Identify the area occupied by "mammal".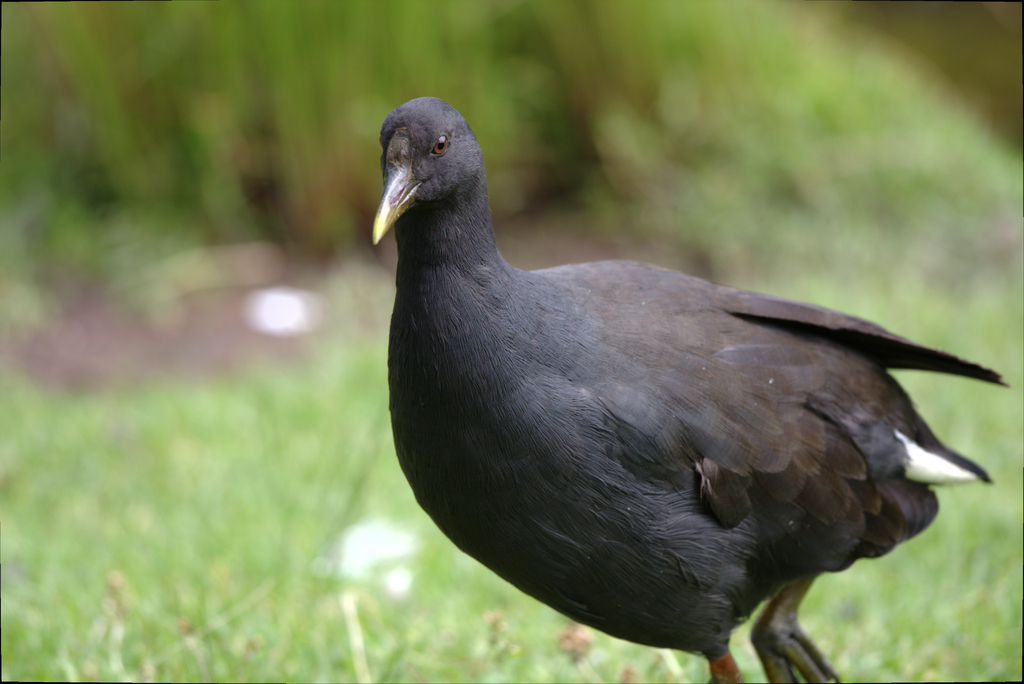
Area: detection(369, 97, 1009, 683).
